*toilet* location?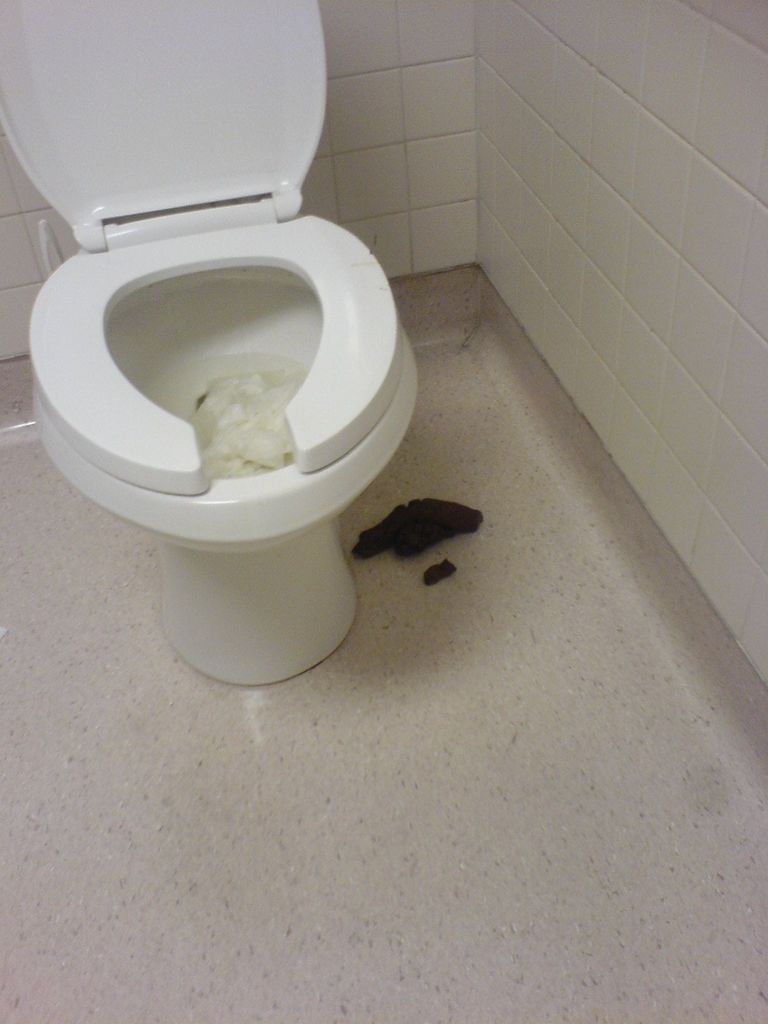
box=[17, 223, 422, 691]
